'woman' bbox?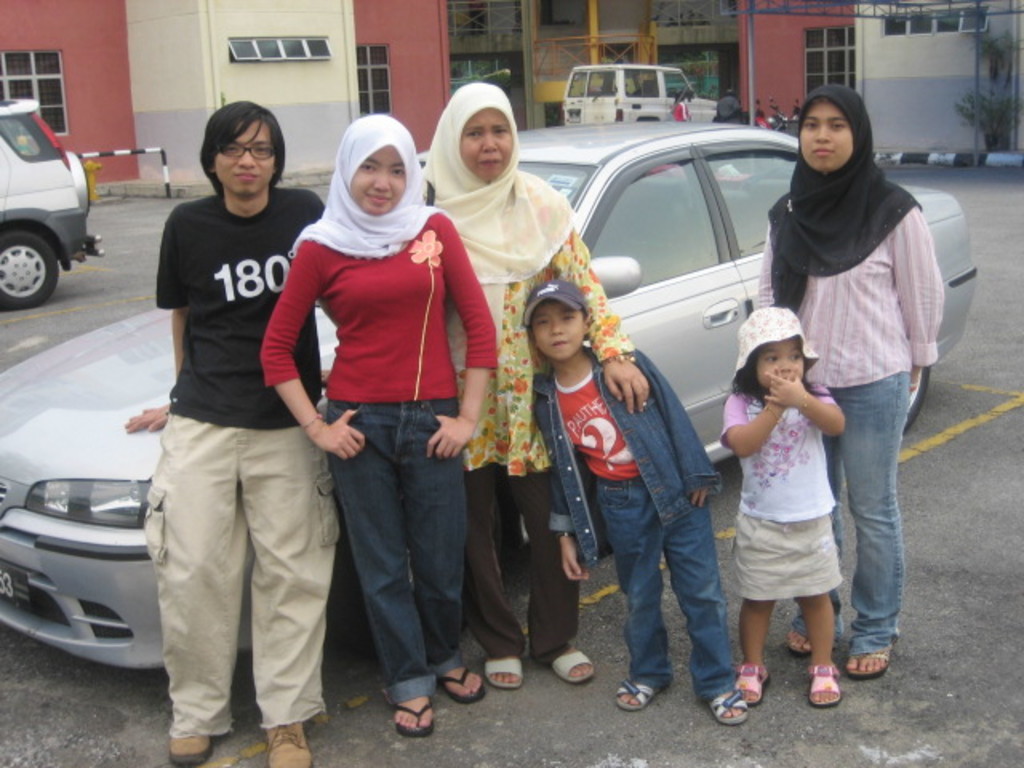
bbox=(757, 85, 960, 653)
